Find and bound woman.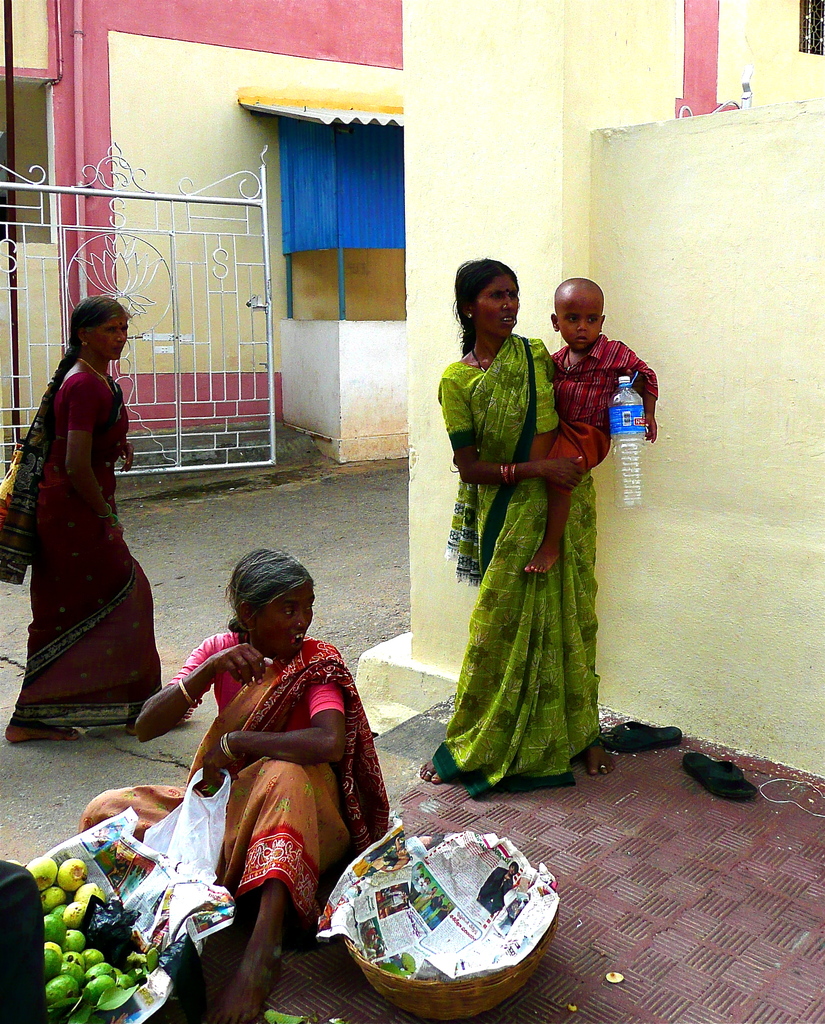
Bound: x1=405 y1=254 x2=644 y2=774.
